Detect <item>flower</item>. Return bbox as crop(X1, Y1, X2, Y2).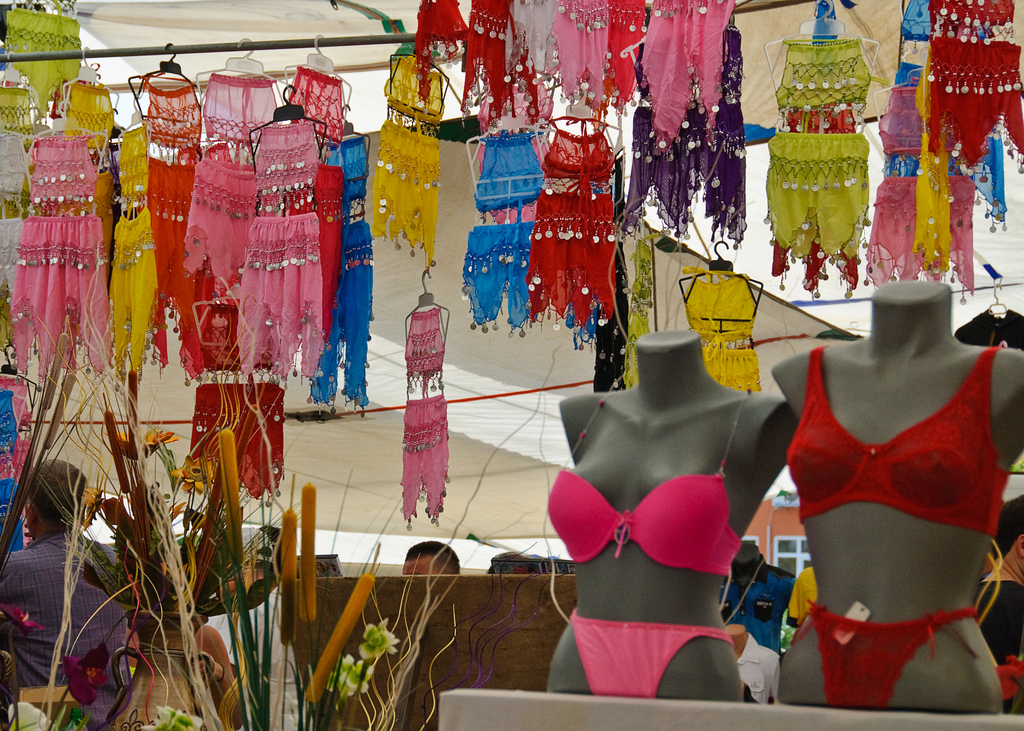
crop(172, 454, 218, 498).
